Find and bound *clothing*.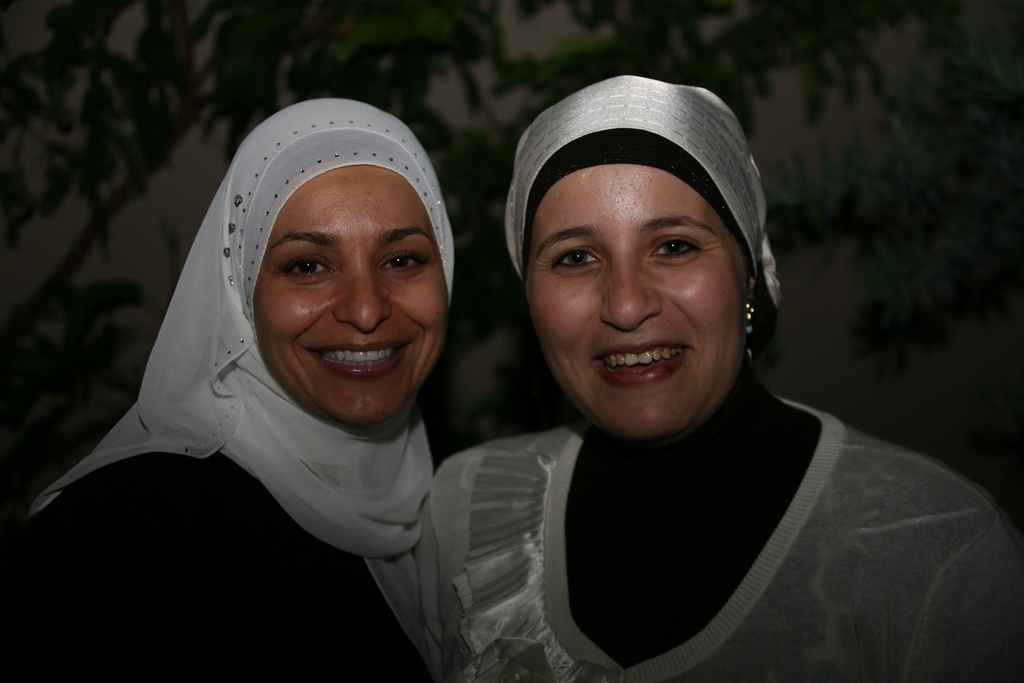
Bound: <region>0, 96, 457, 682</region>.
